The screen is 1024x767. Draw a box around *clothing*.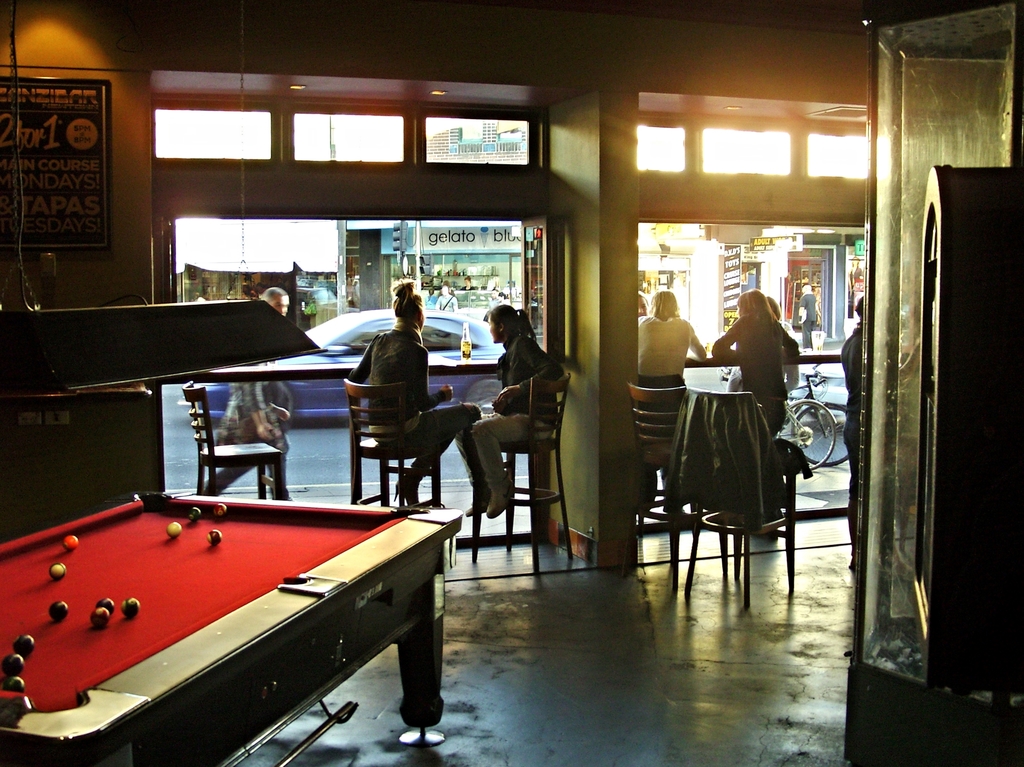
x1=349 y1=317 x2=479 y2=474.
